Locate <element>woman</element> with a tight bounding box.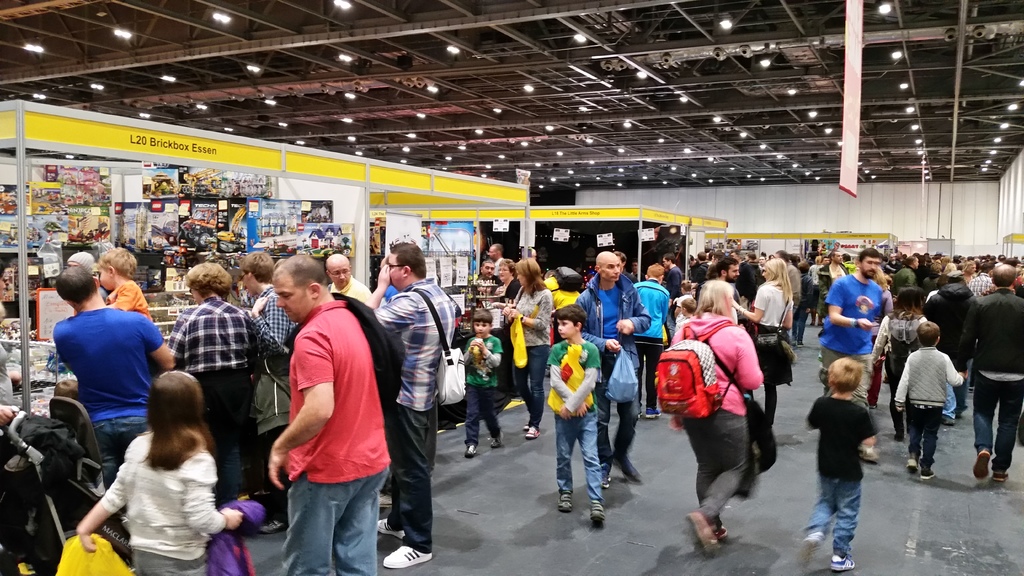
bbox=[502, 265, 566, 431].
